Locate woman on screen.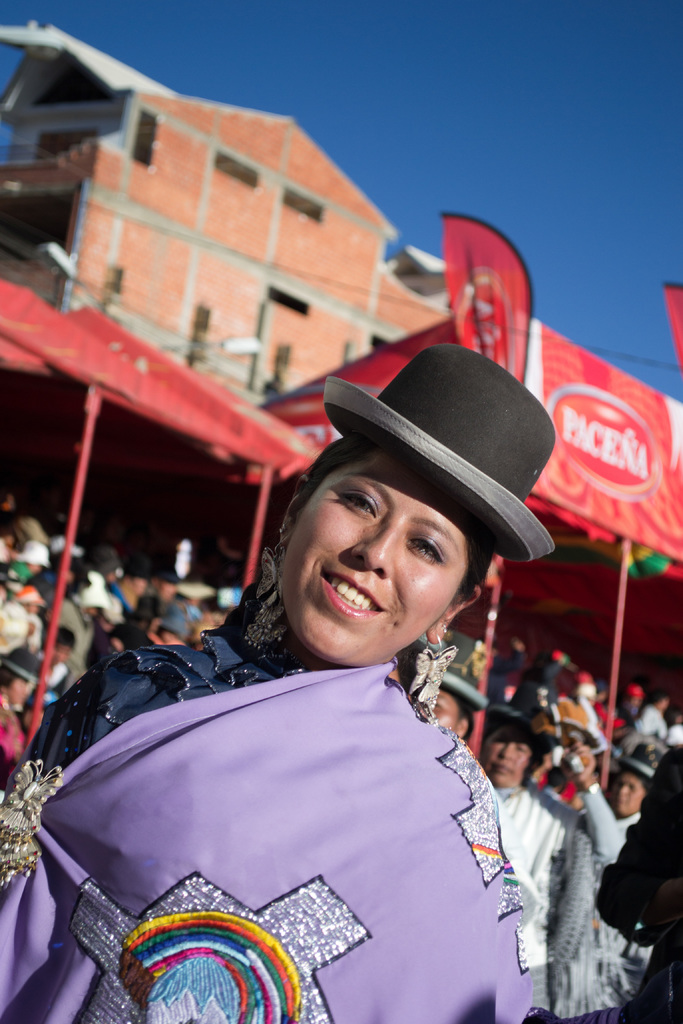
On screen at (47,359,603,1018).
